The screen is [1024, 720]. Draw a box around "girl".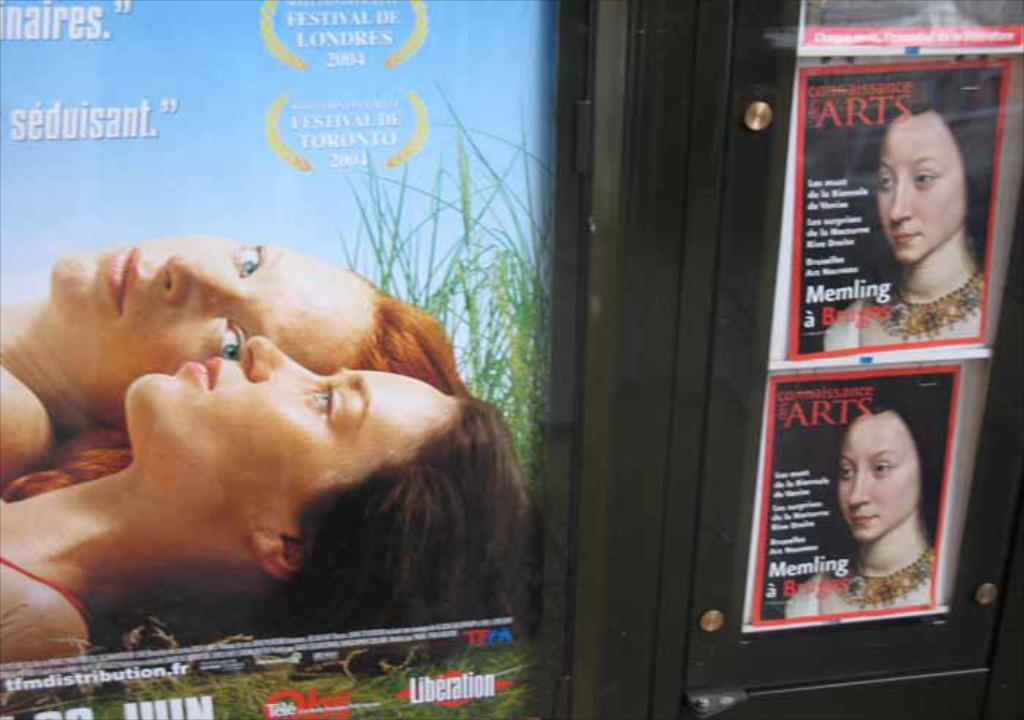
box=[786, 392, 936, 625].
